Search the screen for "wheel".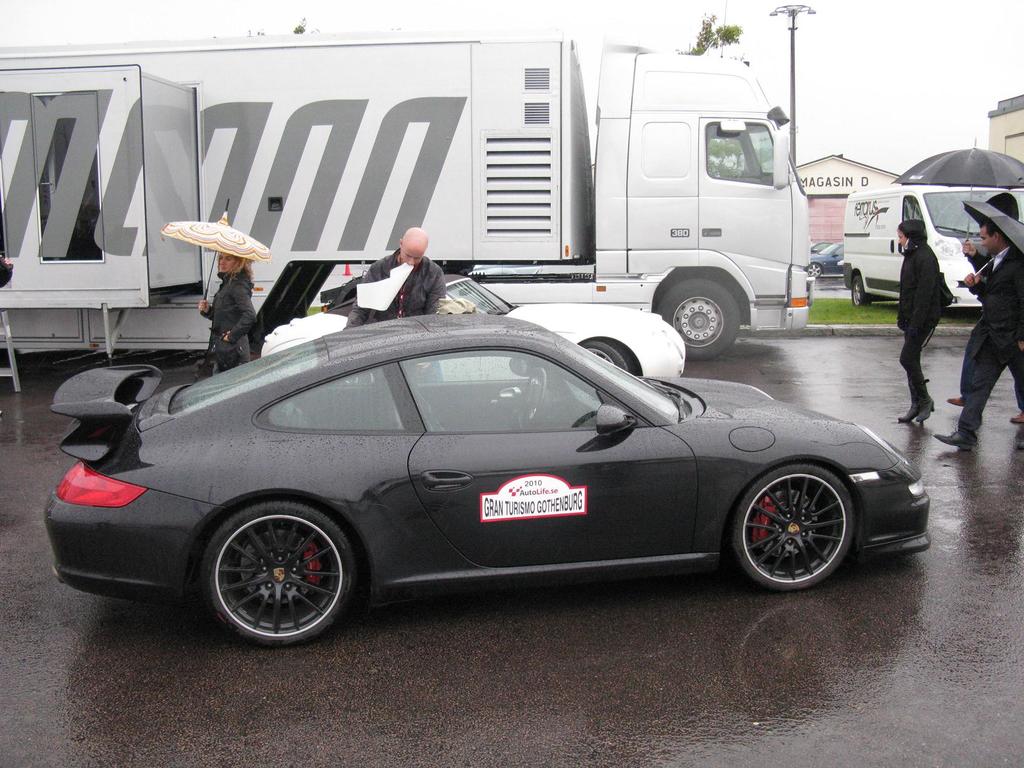
Found at left=578, top=339, right=631, bottom=373.
